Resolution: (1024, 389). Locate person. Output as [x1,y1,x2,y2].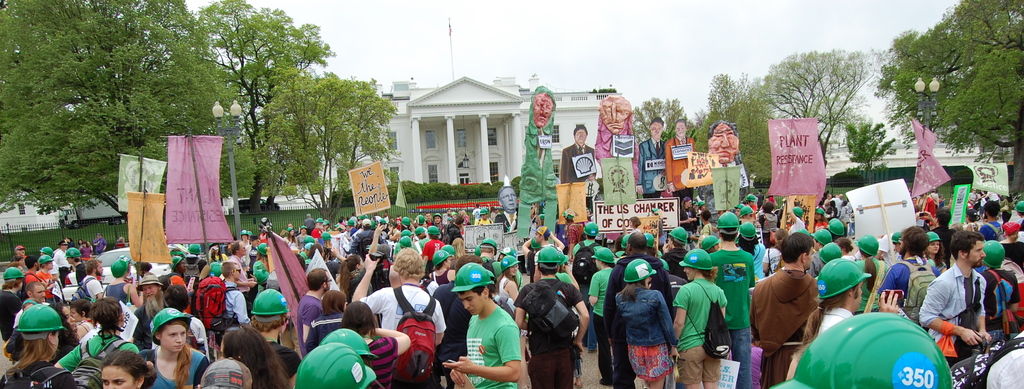
[343,225,382,302].
